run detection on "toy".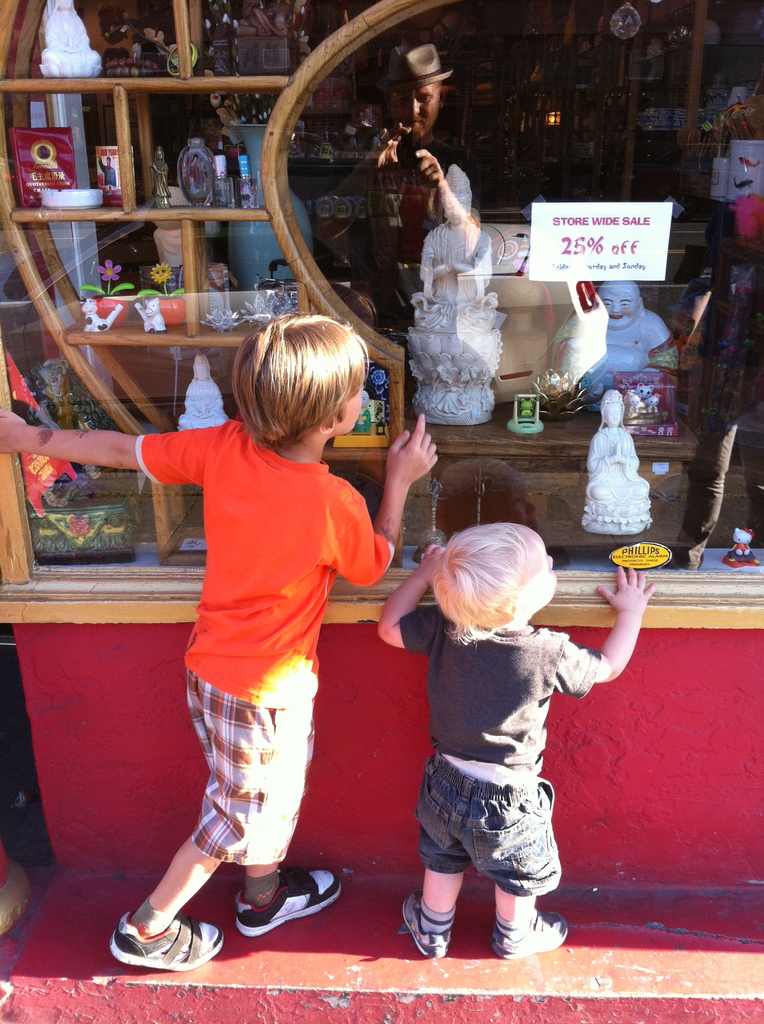
Result: left=135, top=297, right=168, bottom=334.
